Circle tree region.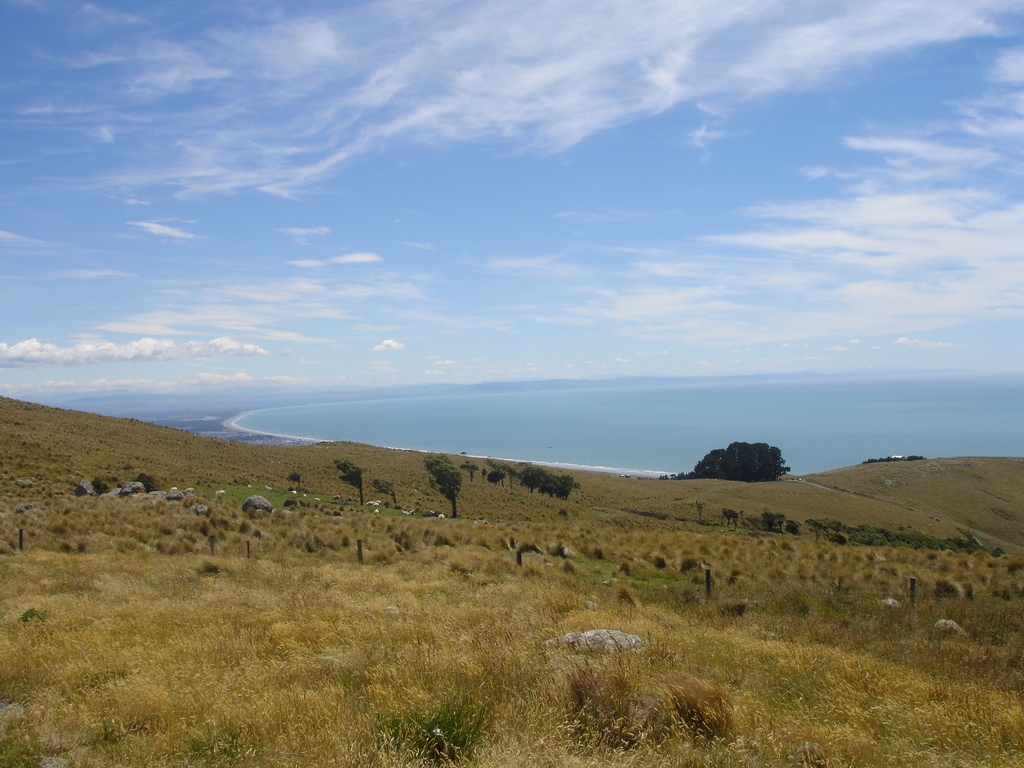
Region: l=371, t=481, r=396, b=506.
